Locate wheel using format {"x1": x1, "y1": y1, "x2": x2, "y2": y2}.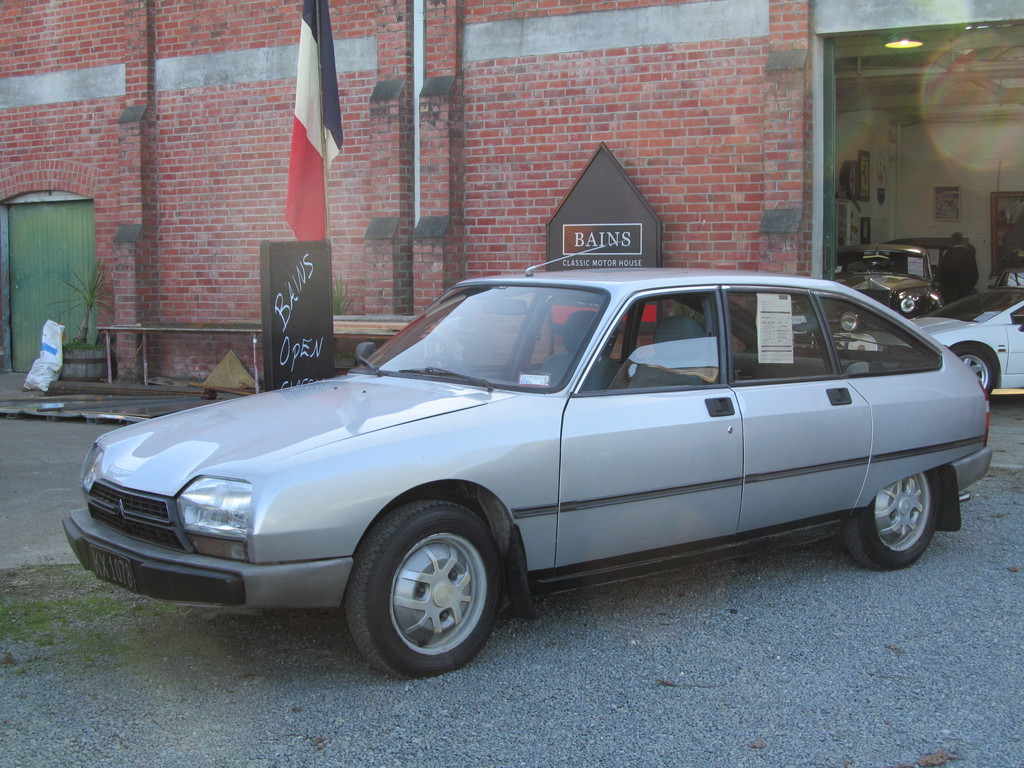
{"x1": 948, "y1": 341, "x2": 996, "y2": 397}.
